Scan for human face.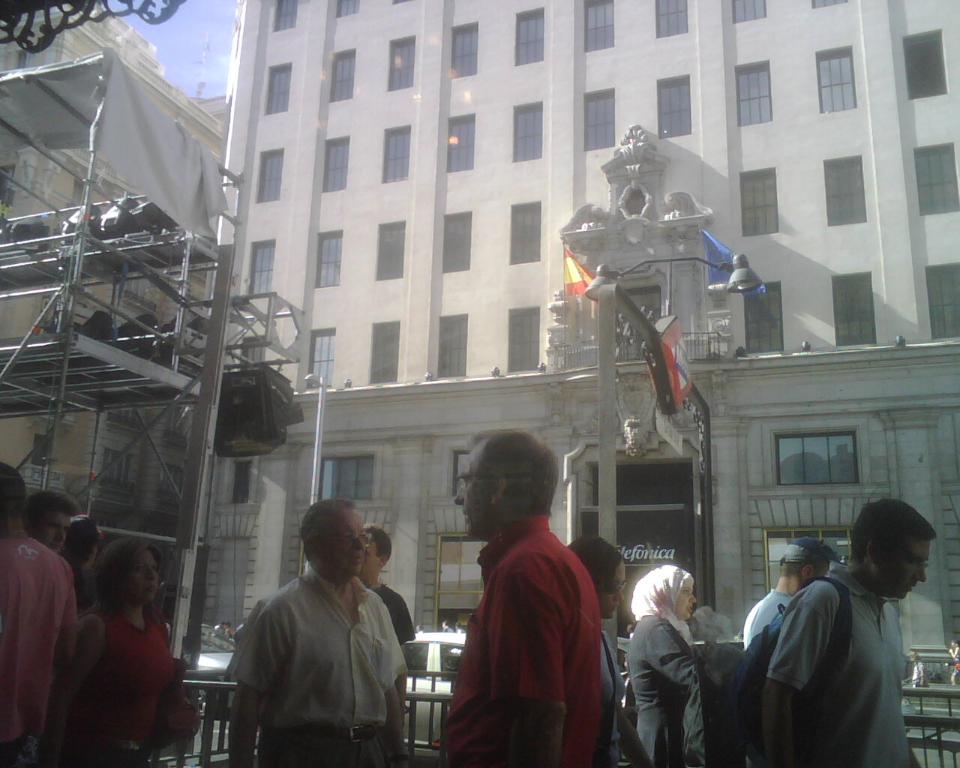
Scan result: x1=454, y1=445, x2=493, y2=538.
